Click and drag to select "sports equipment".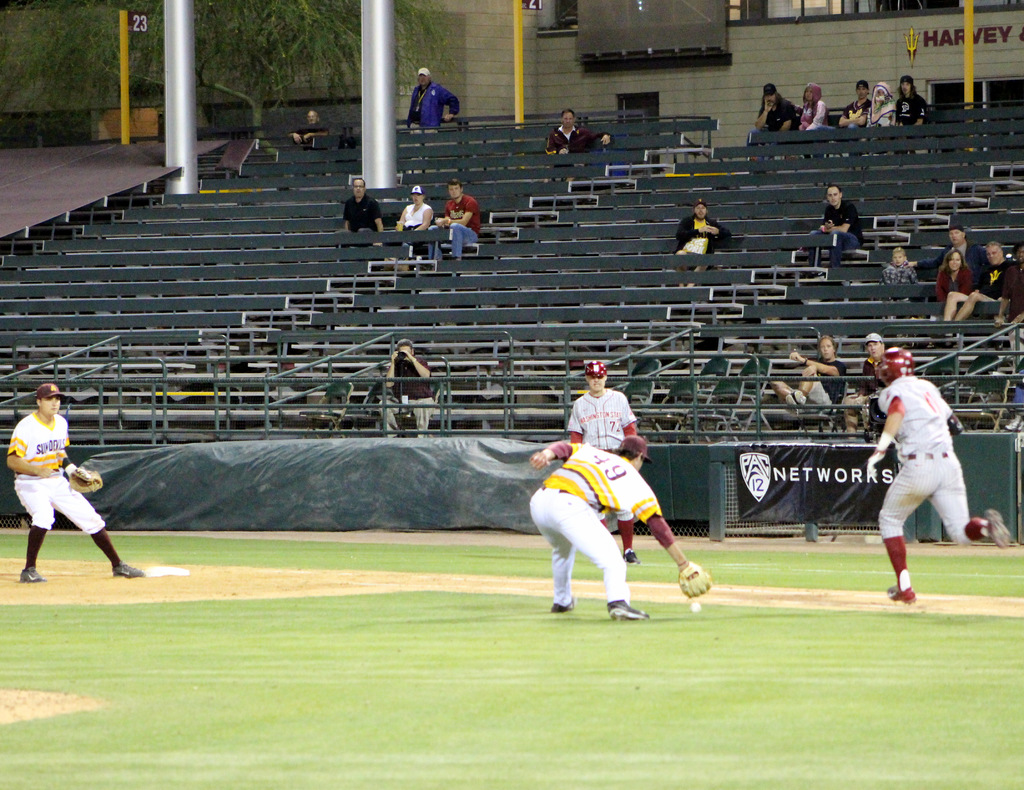
Selection: pyautogui.locateOnScreen(17, 568, 52, 586).
